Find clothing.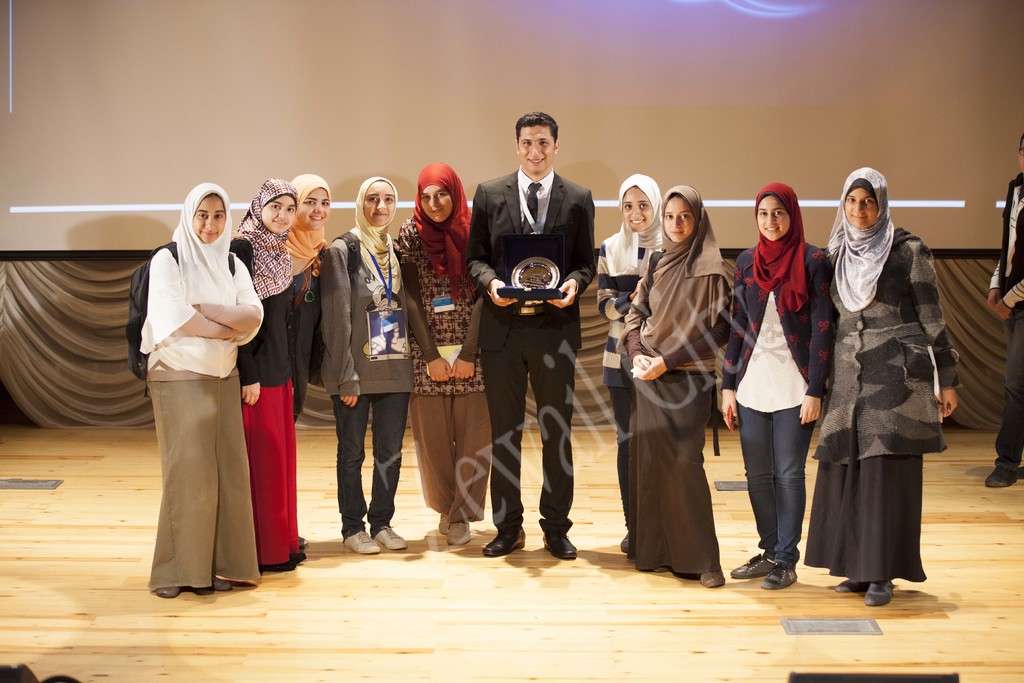
box(991, 176, 1023, 467).
